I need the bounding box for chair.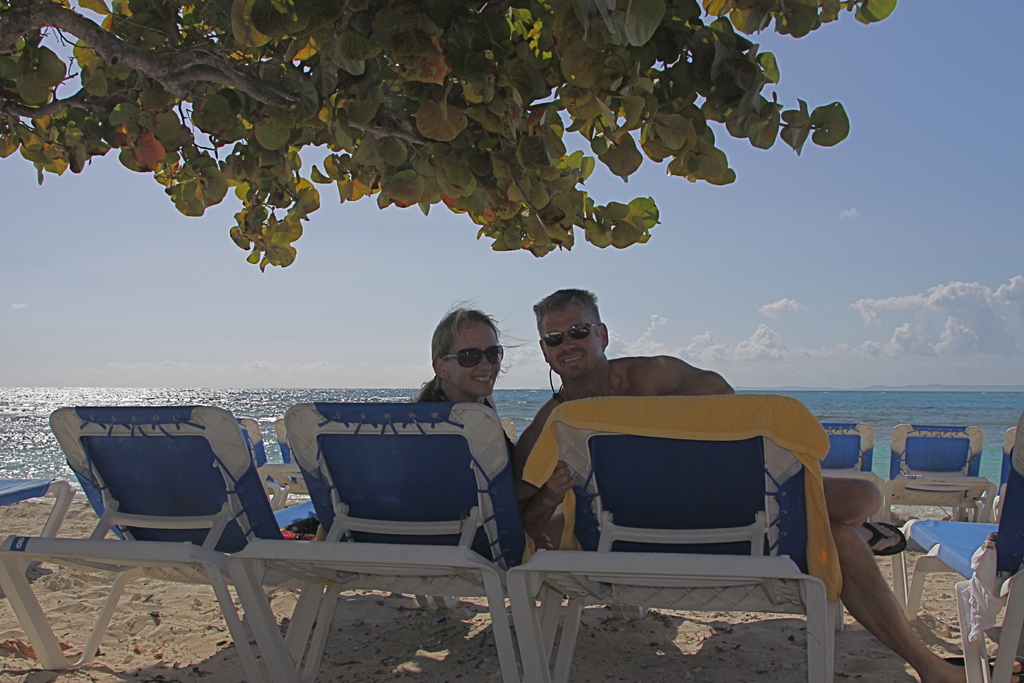
Here it is: <region>0, 479, 70, 668</region>.
